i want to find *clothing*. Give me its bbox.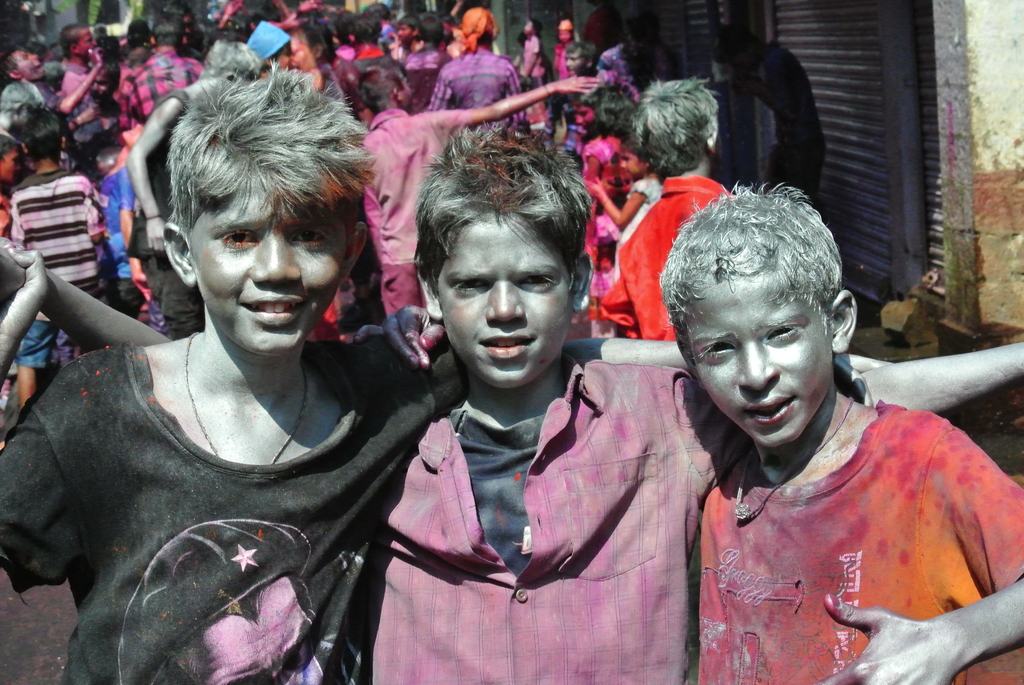
[64, 56, 110, 116].
